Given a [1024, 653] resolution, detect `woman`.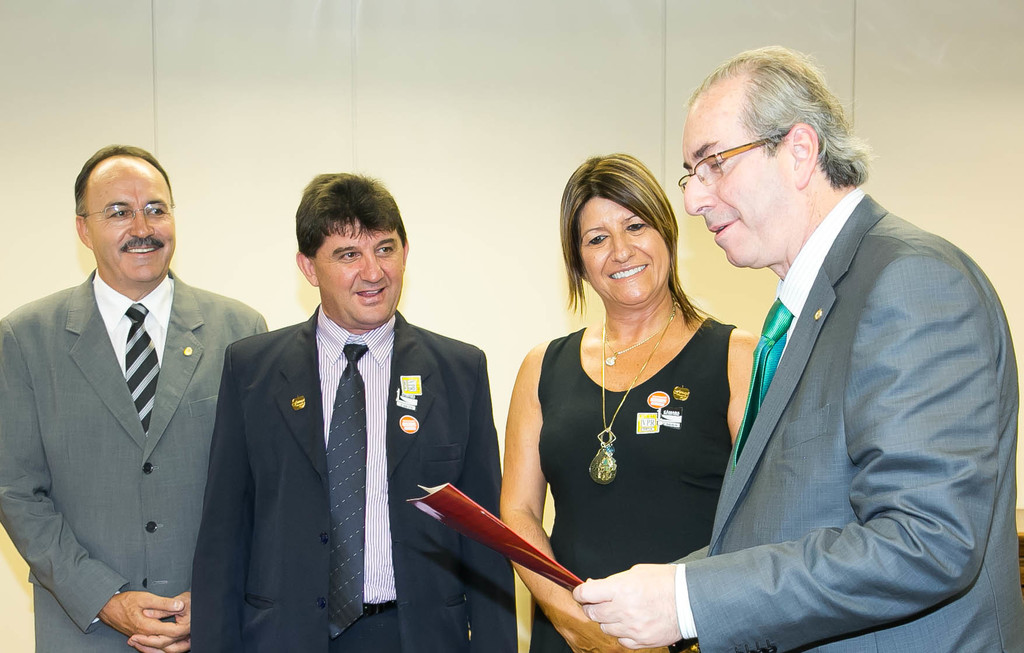
BBox(506, 152, 746, 631).
